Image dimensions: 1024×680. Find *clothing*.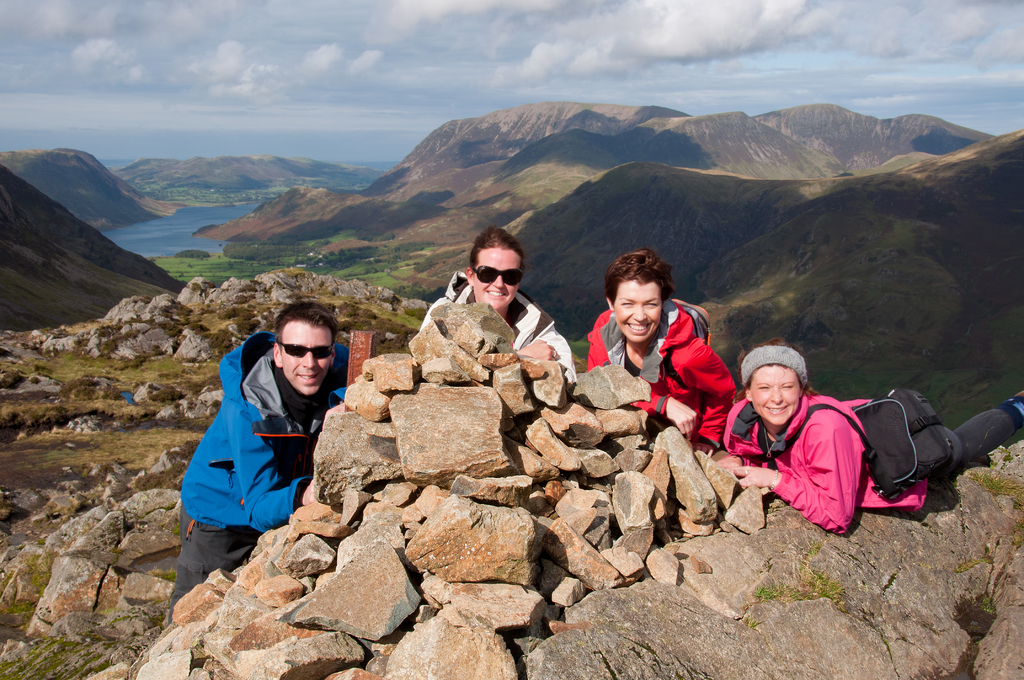
x1=416 y1=271 x2=578 y2=384.
